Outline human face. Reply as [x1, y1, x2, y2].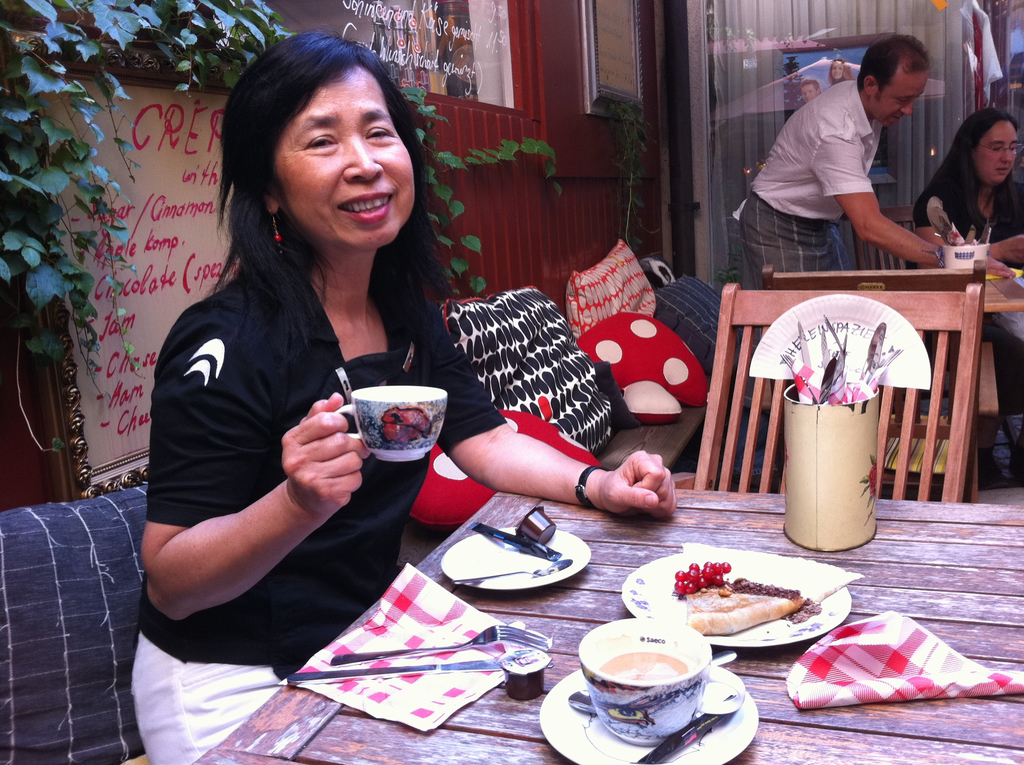
[269, 63, 420, 251].
